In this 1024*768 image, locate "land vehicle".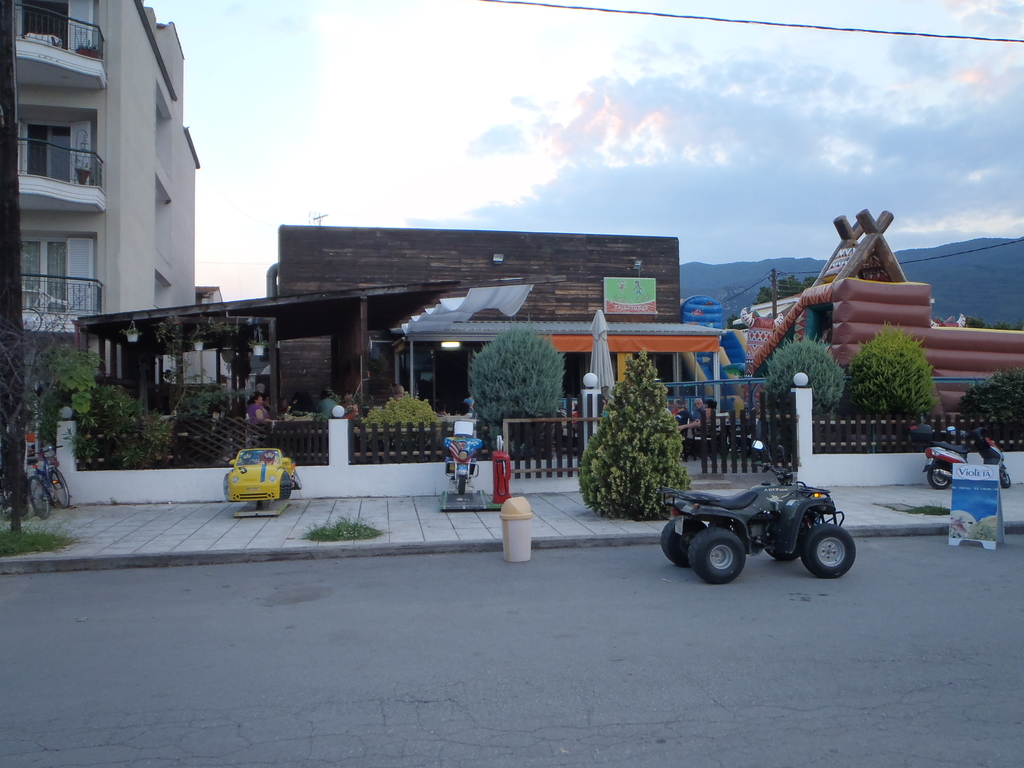
Bounding box: [left=442, top=420, right=481, bottom=497].
